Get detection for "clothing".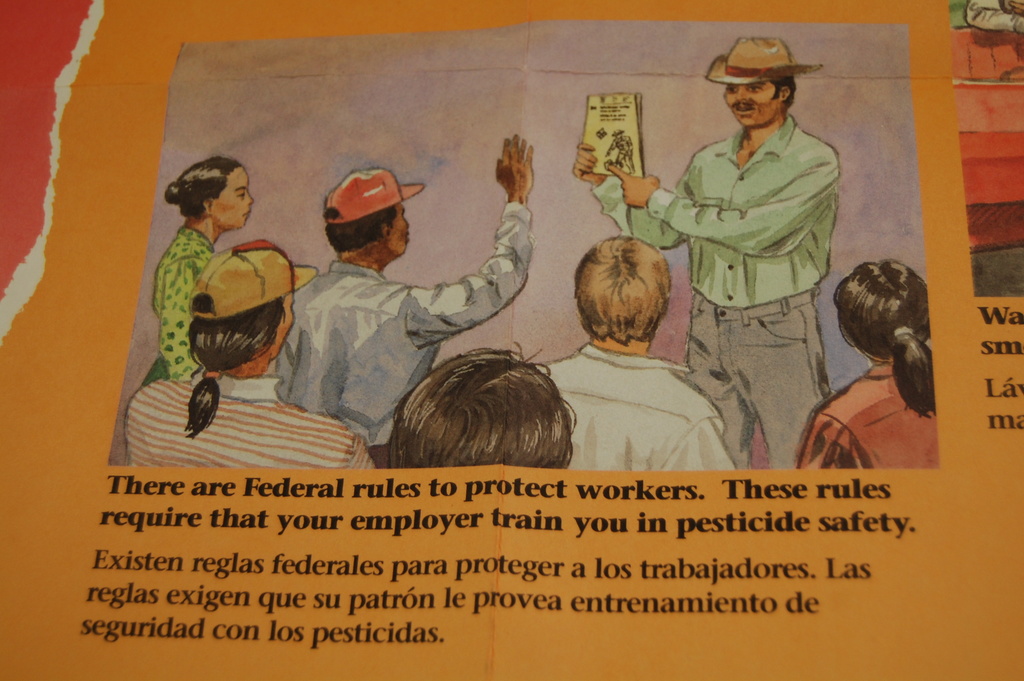
Detection: [691, 300, 828, 465].
